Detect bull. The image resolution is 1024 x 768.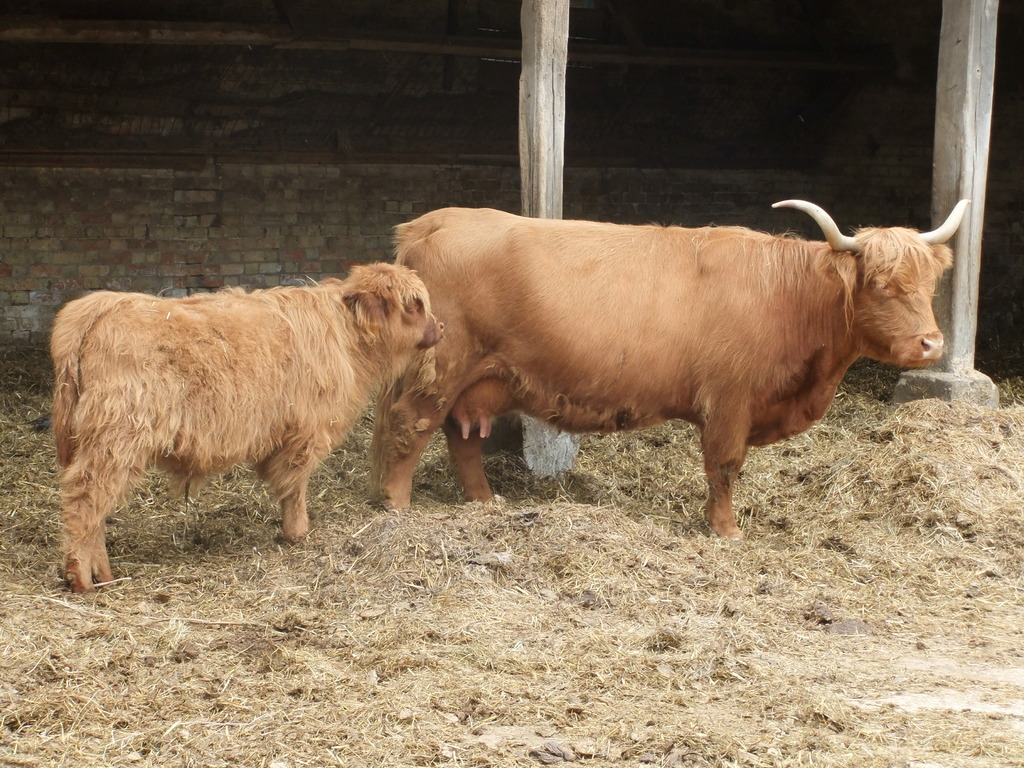
{"x1": 371, "y1": 187, "x2": 972, "y2": 548}.
